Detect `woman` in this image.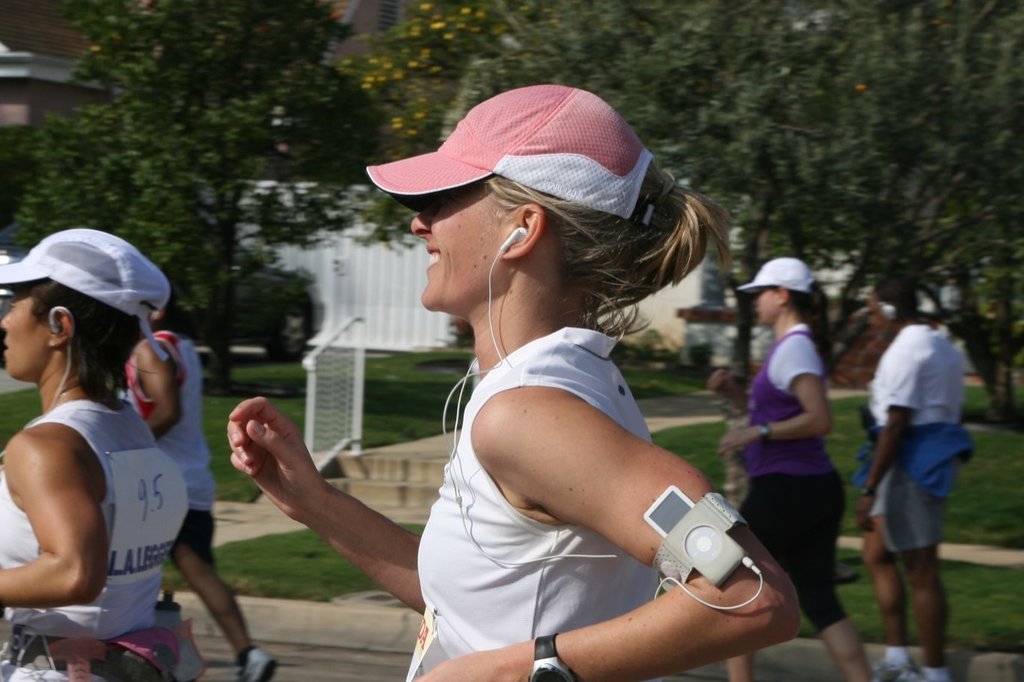
Detection: 855, 272, 967, 681.
